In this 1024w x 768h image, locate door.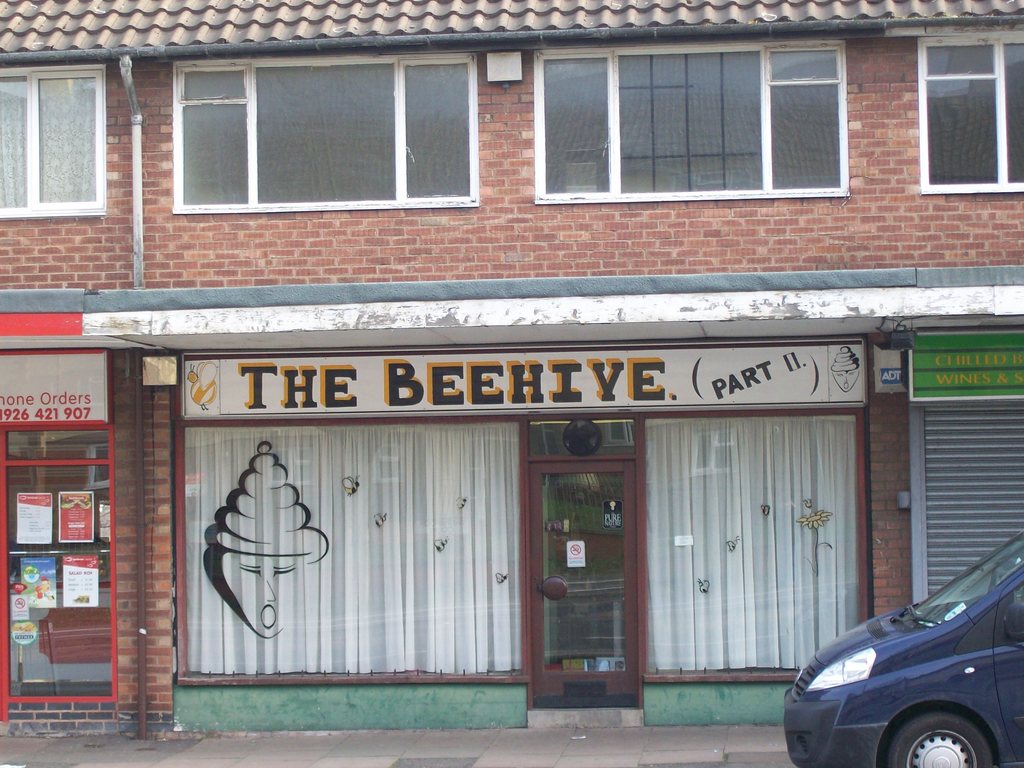
Bounding box: pyautogui.locateOnScreen(538, 435, 639, 716).
